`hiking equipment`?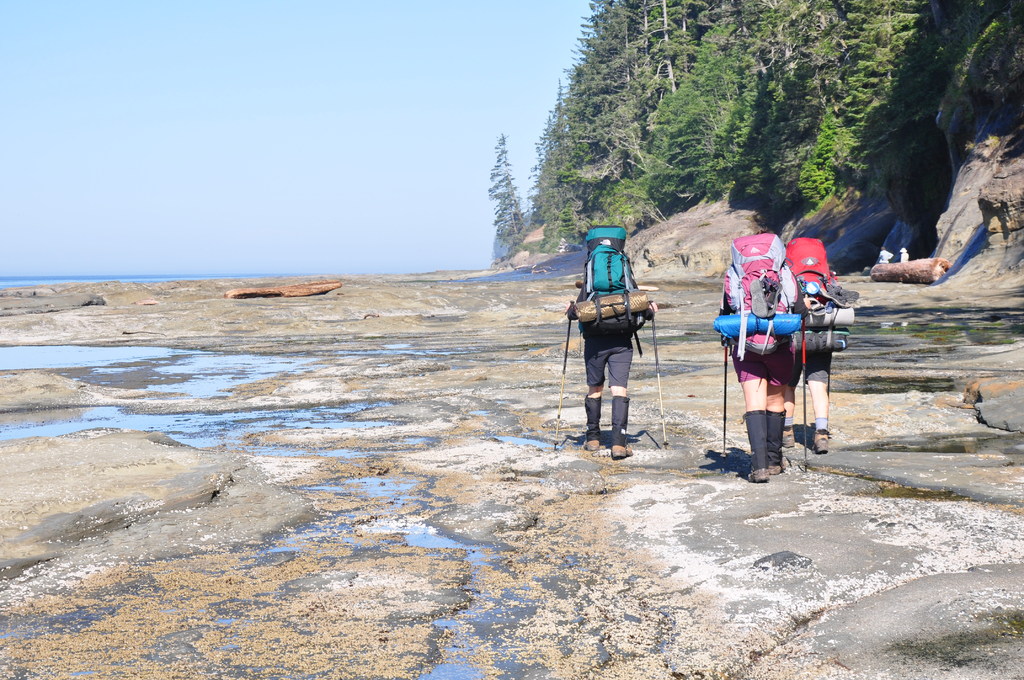
locate(572, 222, 655, 357)
